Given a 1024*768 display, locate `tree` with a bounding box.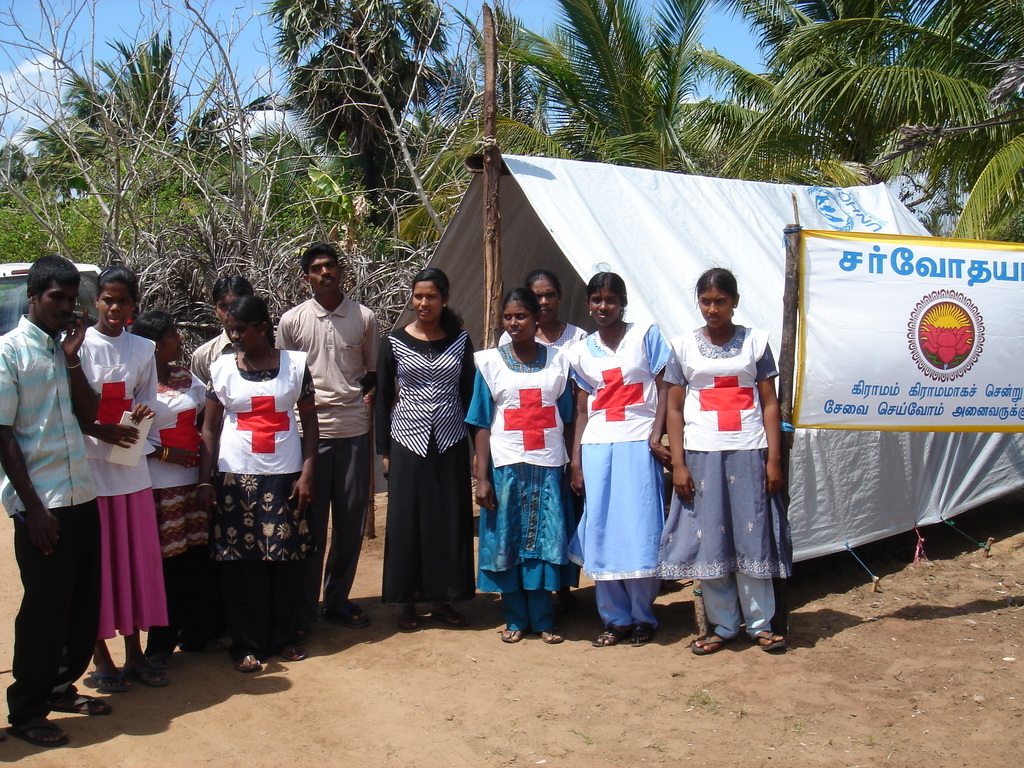
Located: 522,0,751,307.
